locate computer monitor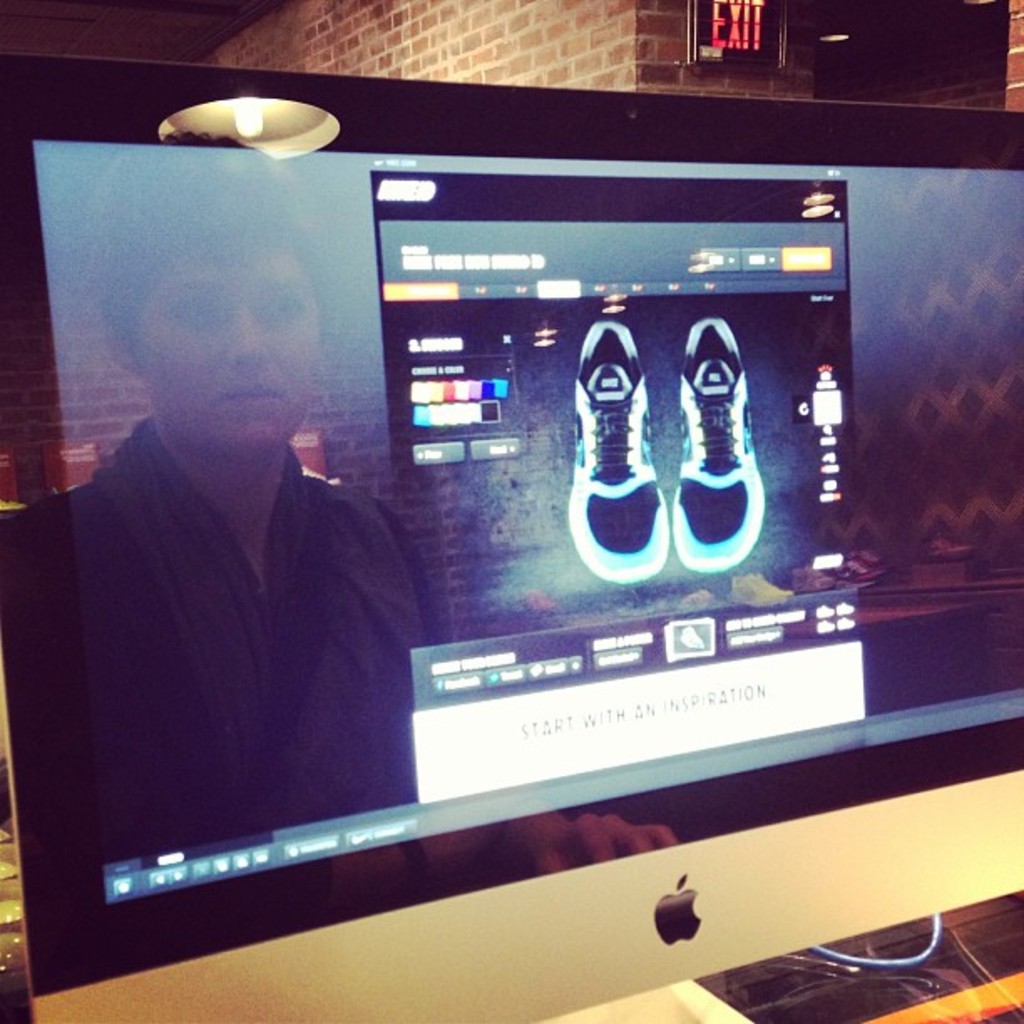
{"left": 0, "top": 107, "right": 980, "bottom": 1022}
